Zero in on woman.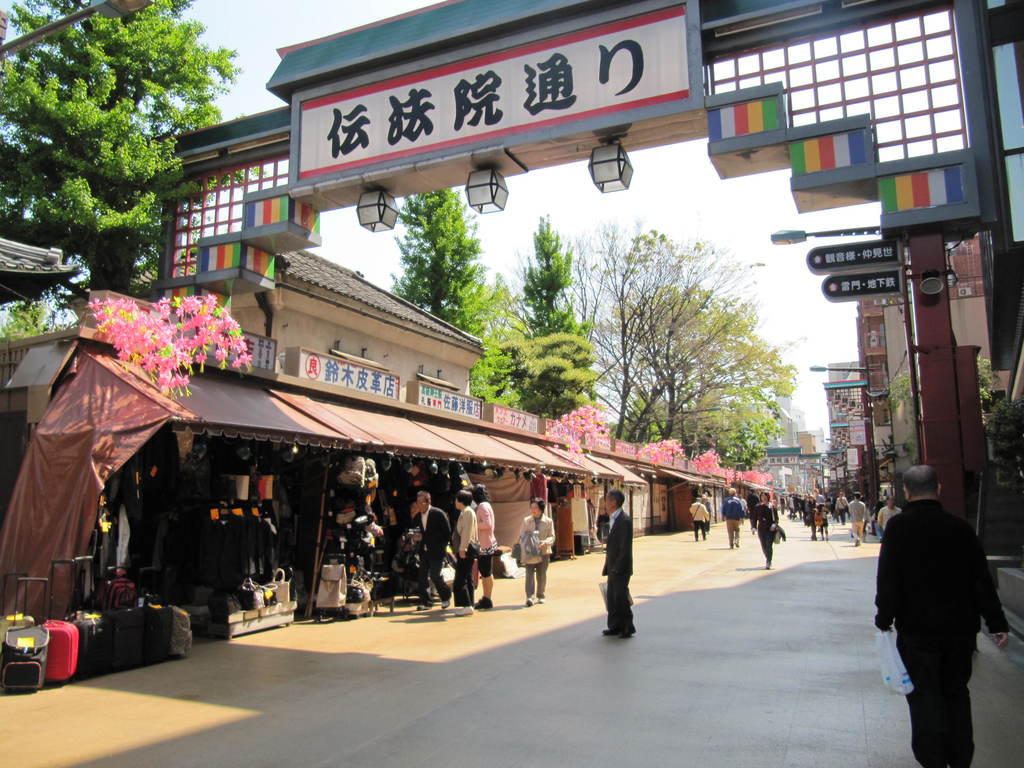
Zeroed in: {"left": 444, "top": 491, "right": 479, "bottom": 612}.
